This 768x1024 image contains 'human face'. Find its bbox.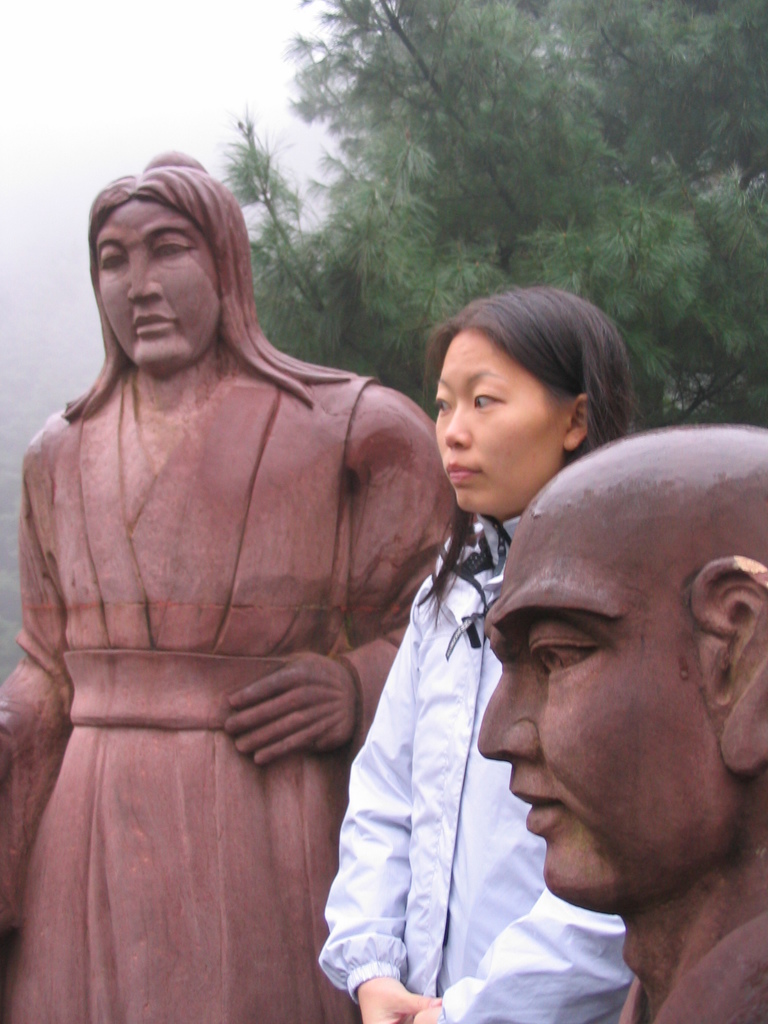
l=479, t=518, r=718, b=902.
